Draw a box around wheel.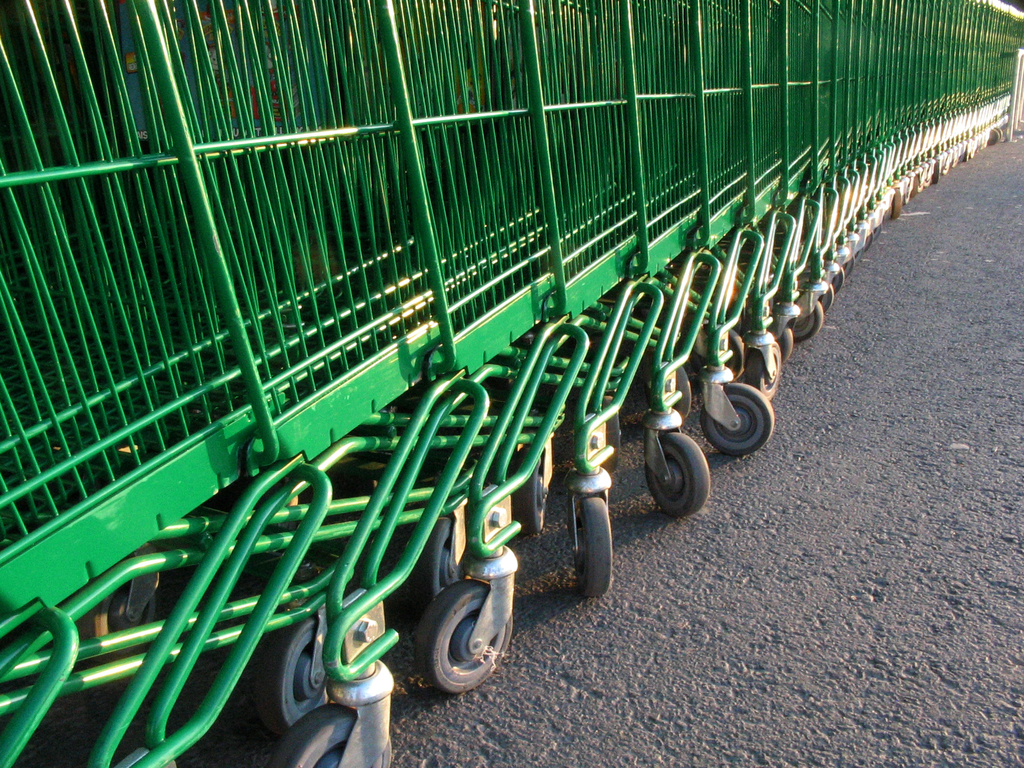
detection(863, 232, 872, 253).
